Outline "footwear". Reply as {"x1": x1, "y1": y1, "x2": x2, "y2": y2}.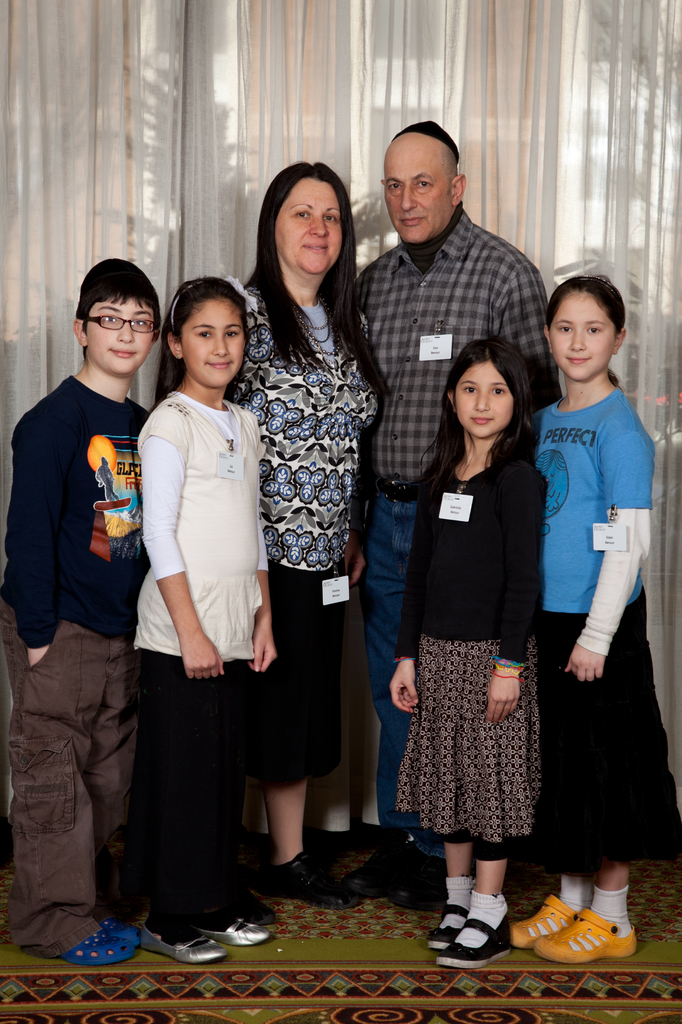
{"x1": 200, "y1": 906, "x2": 279, "y2": 947}.
